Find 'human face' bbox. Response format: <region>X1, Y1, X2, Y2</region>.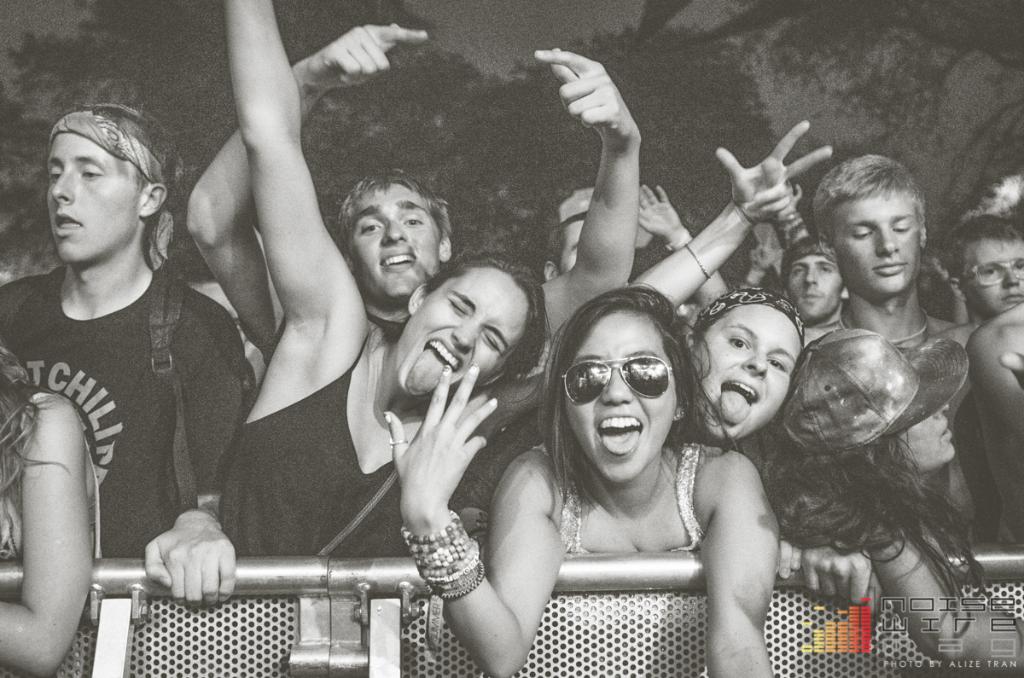
<region>834, 198, 921, 294</region>.
